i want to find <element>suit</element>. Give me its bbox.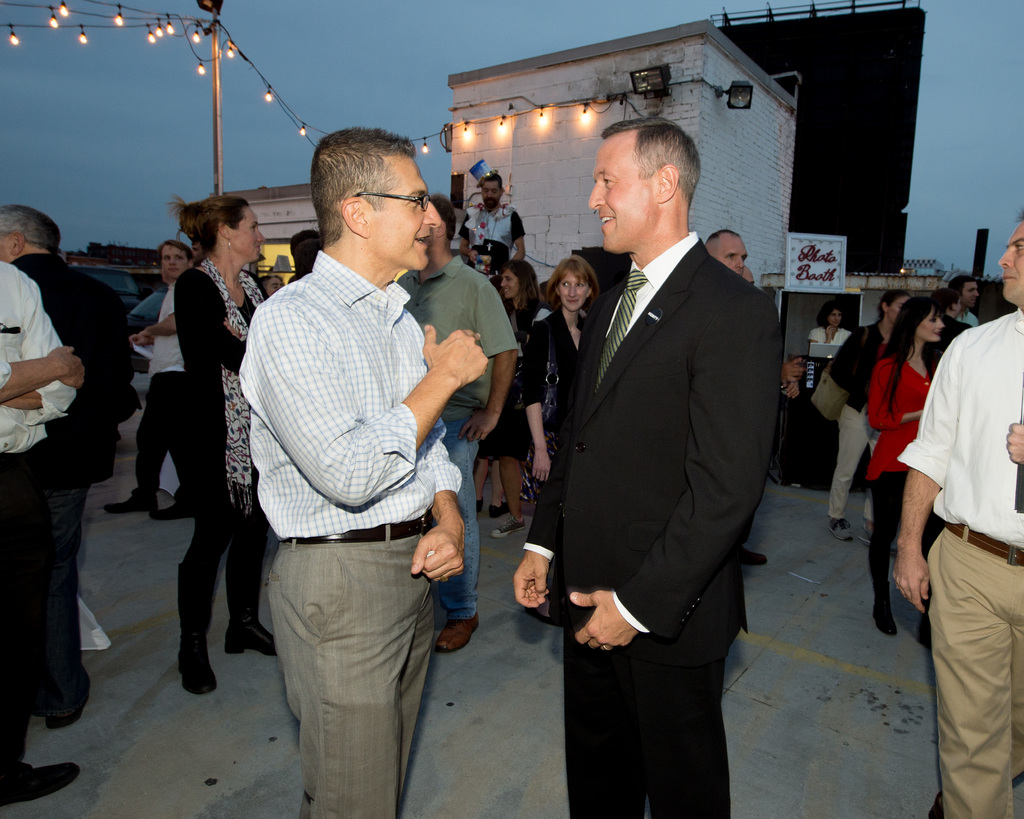
crop(513, 110, 785, 818).
